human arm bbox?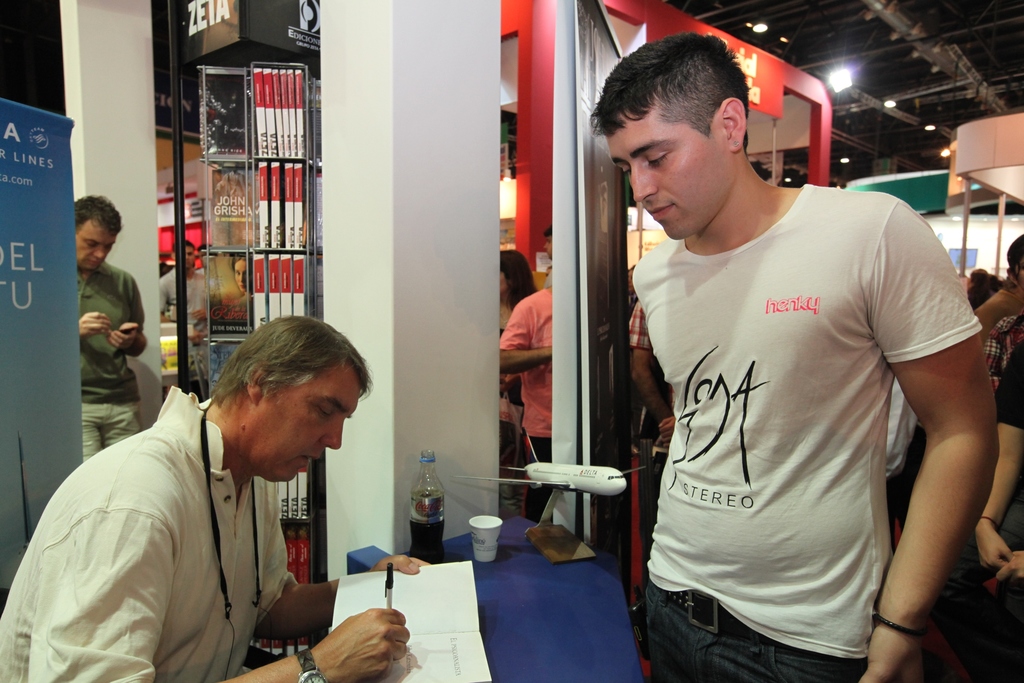
x1=497 y1=292 x2=557 y2=374
